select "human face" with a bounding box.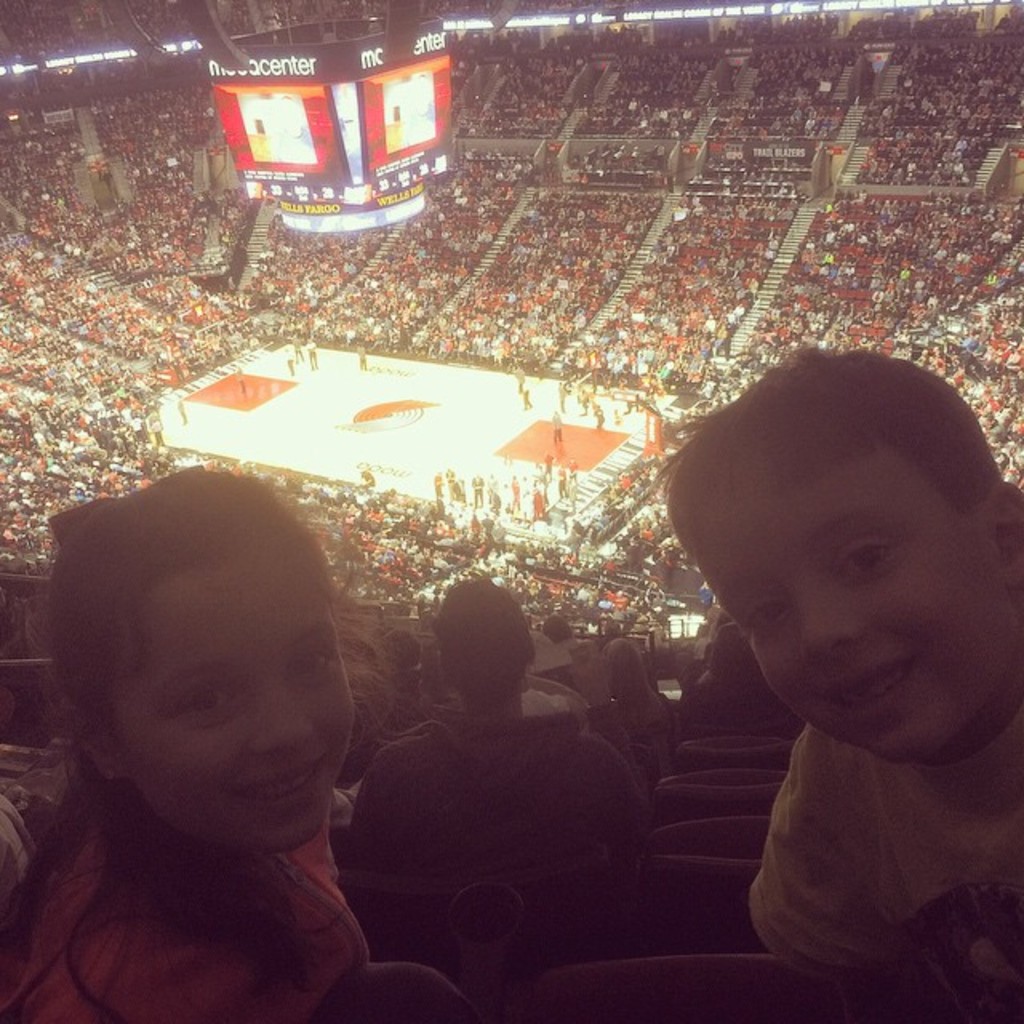
(left=104, top=541, right=358, bottom=856).
